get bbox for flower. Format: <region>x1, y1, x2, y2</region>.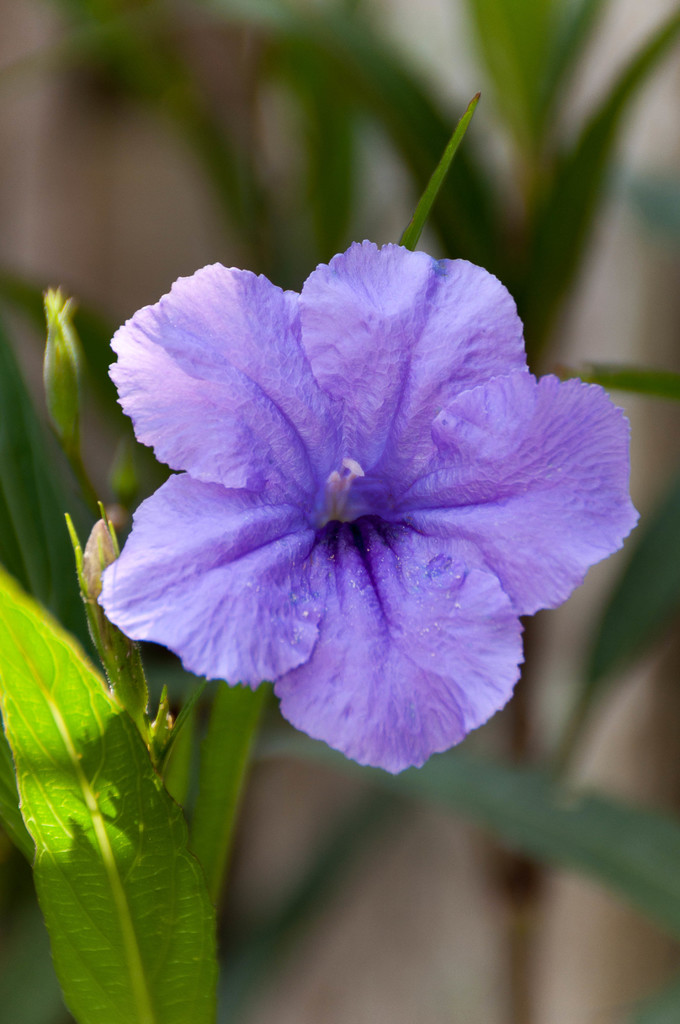
<region>91, 212, 624, 791</region>.
